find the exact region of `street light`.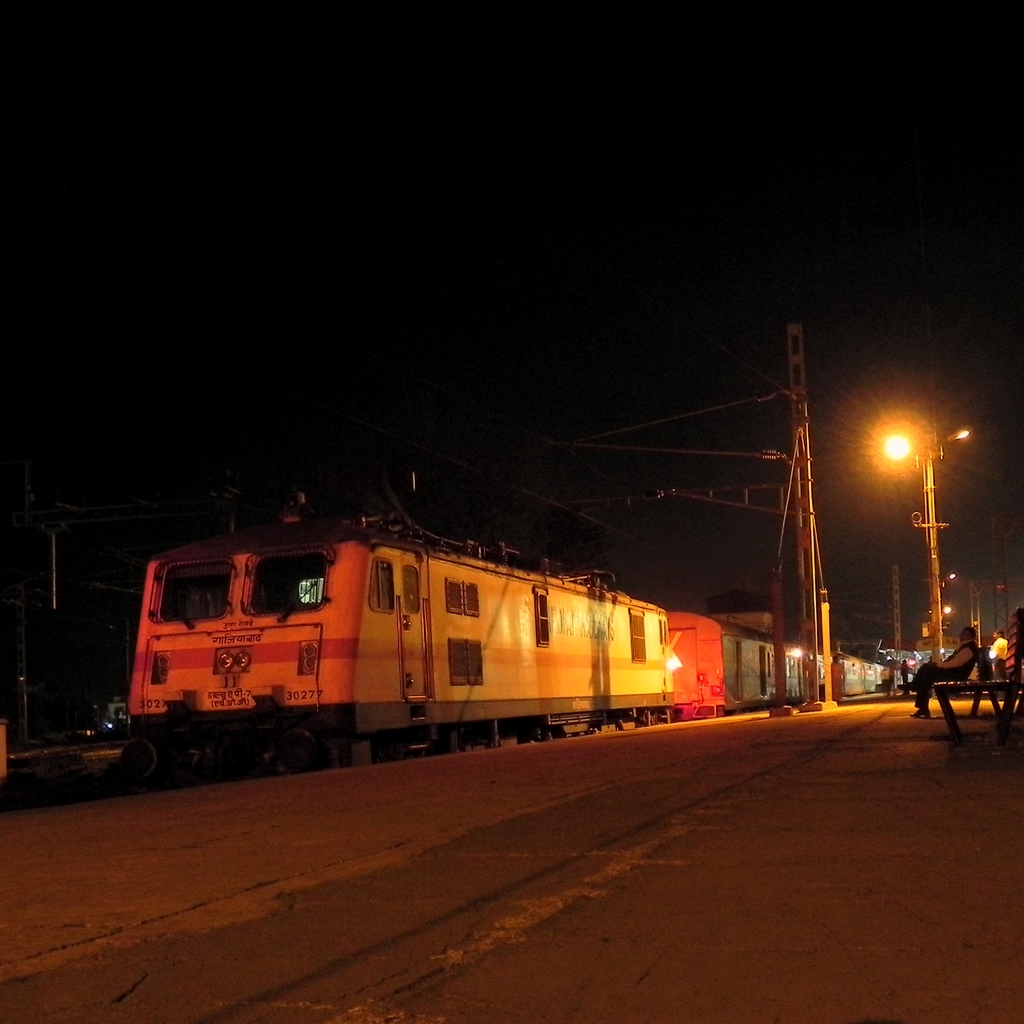
Exact region: x1=939, y1=603, x2=951, y2=631.
